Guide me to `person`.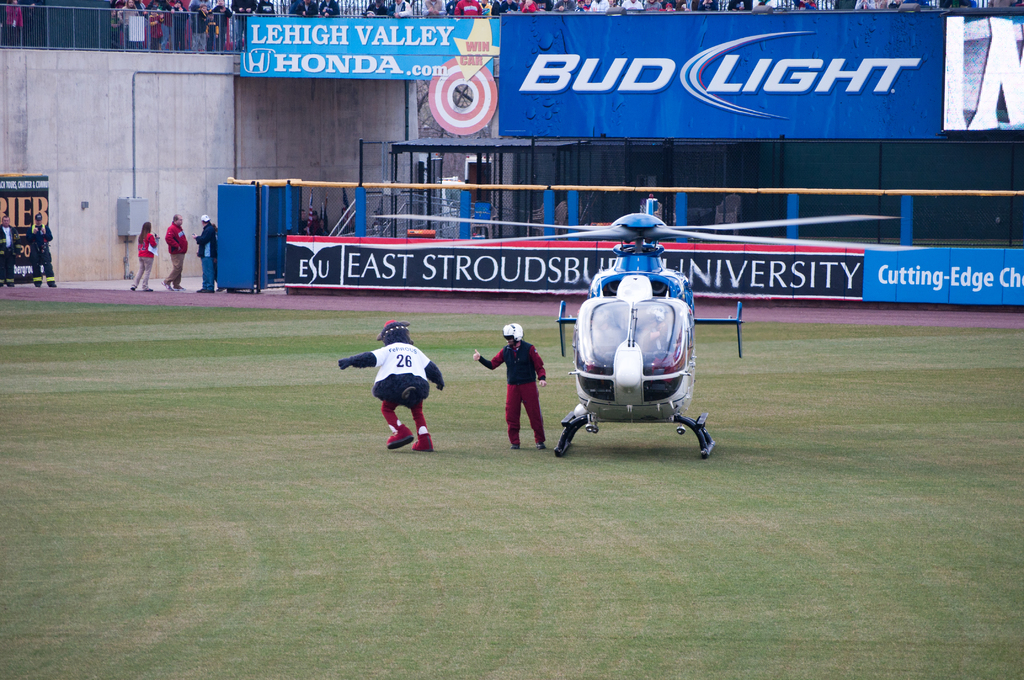
Guidance: box(646, 318, 672, 355).
